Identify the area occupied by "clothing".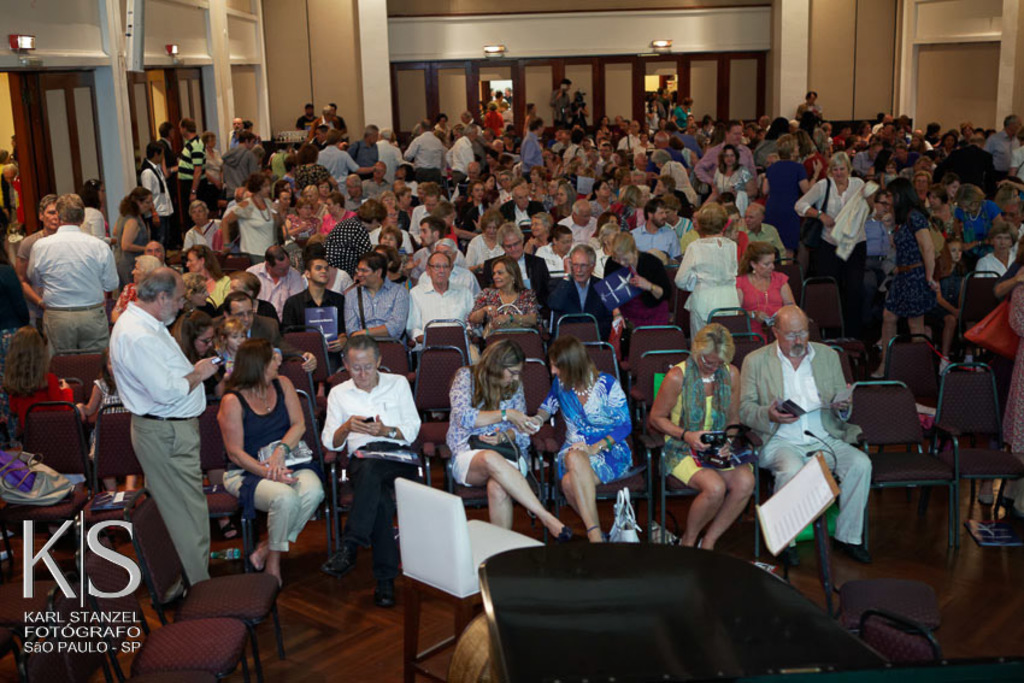
Area: pyautogui.locateOnScreen(320, 216, 357, 239).
